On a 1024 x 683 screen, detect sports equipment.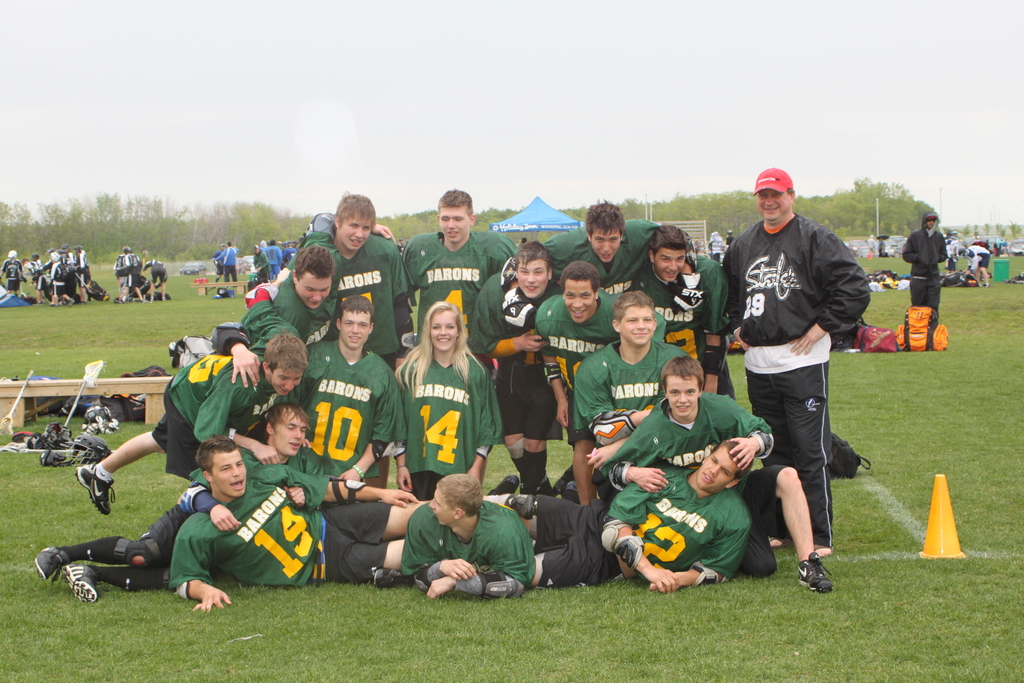
BBox(245, 282, 282, 309).
